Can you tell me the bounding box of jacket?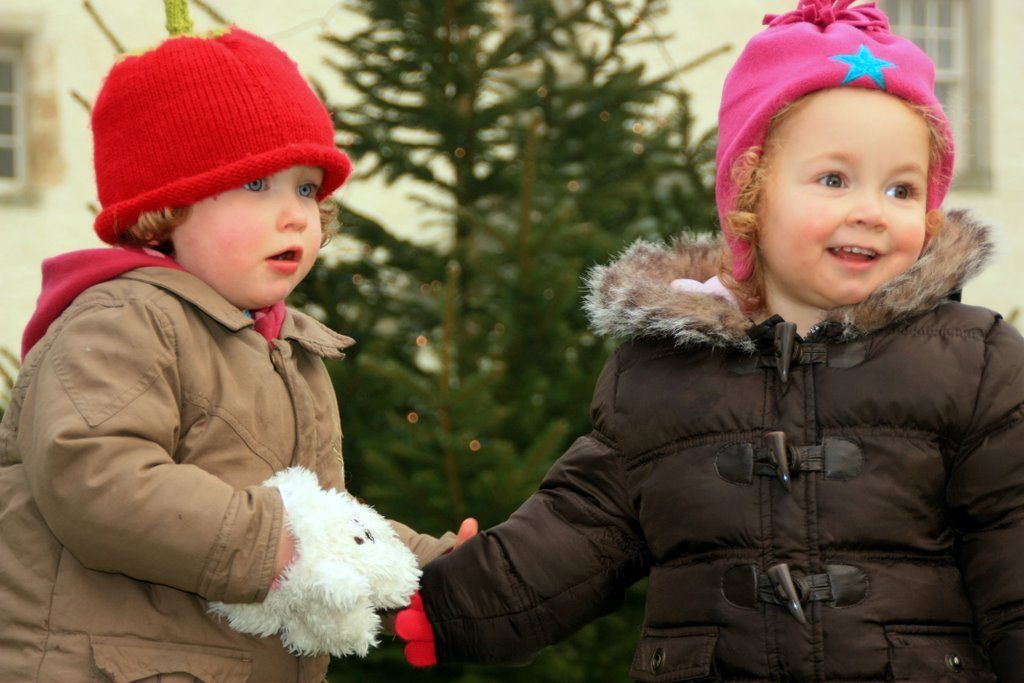
bbox(418, 113, 1000, 682).
